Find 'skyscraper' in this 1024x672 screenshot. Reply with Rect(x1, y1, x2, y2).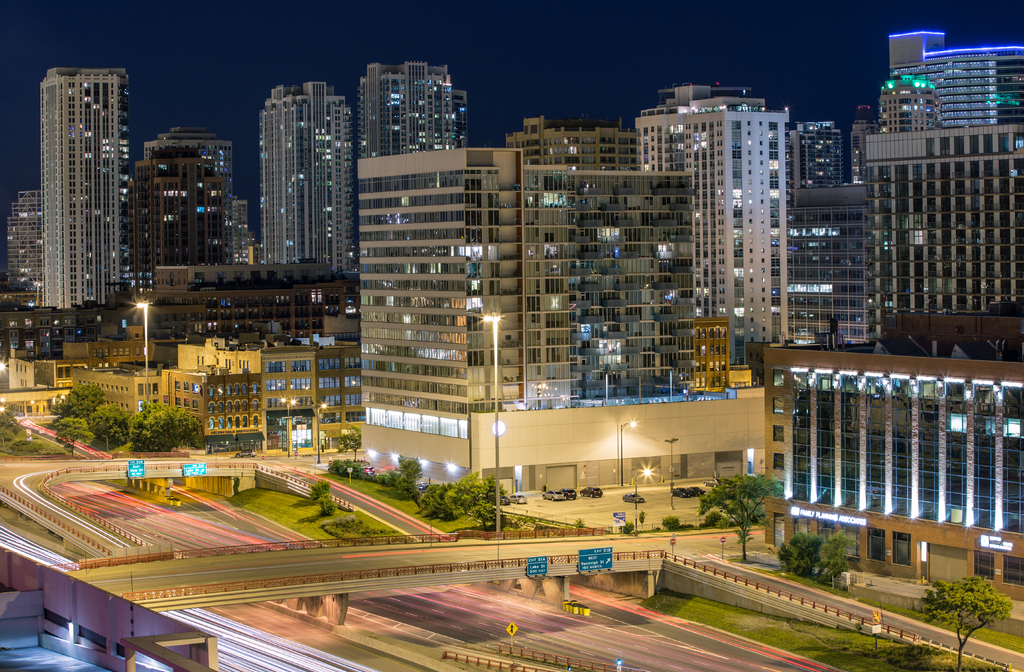
Rect(308, 84, 353, 266).
